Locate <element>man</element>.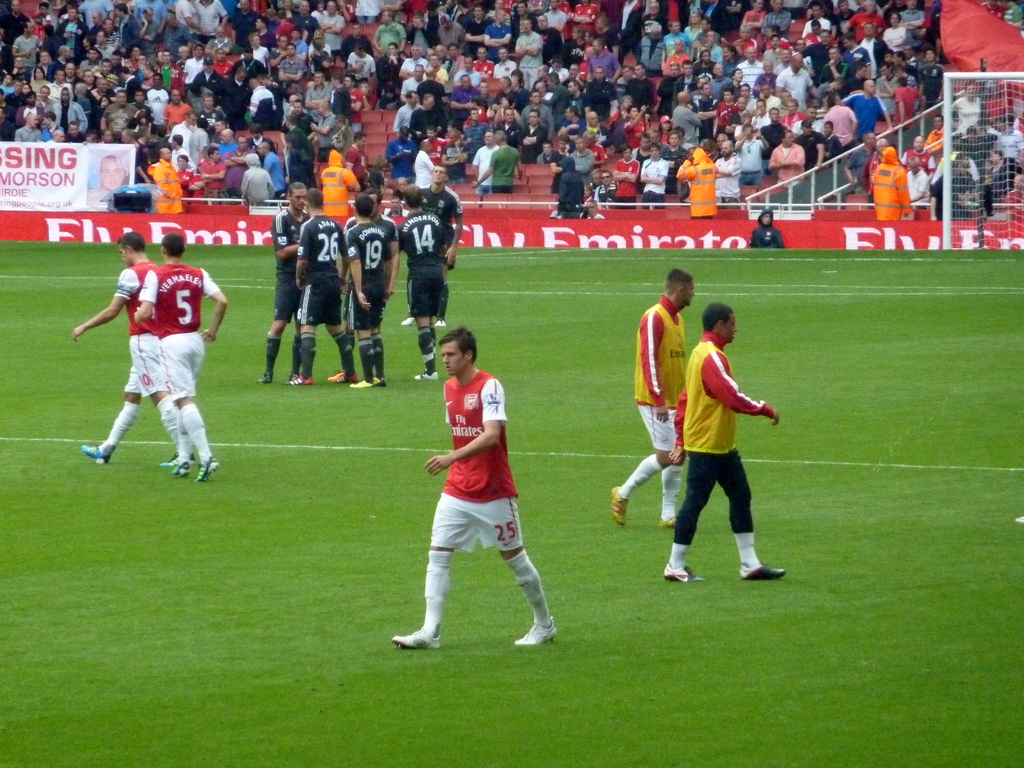
Bounding box: pyautogui.locateOnScreen(610, 270, 693, 524).
